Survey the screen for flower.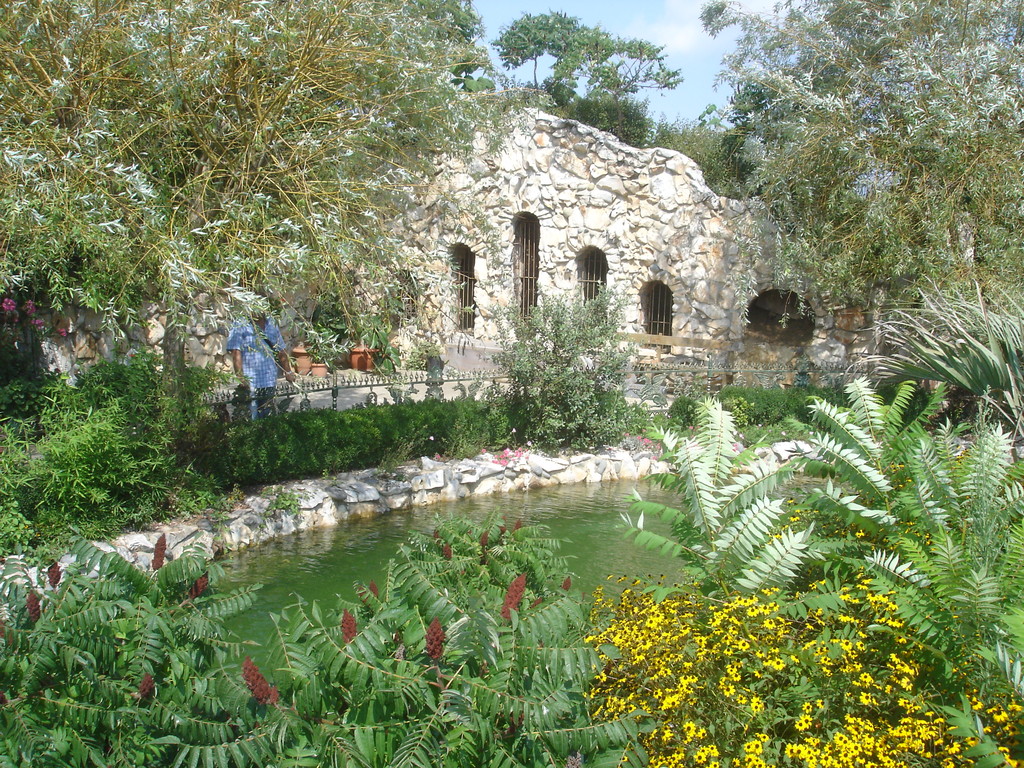
Survey found: box(502, 569, 531, 622).
